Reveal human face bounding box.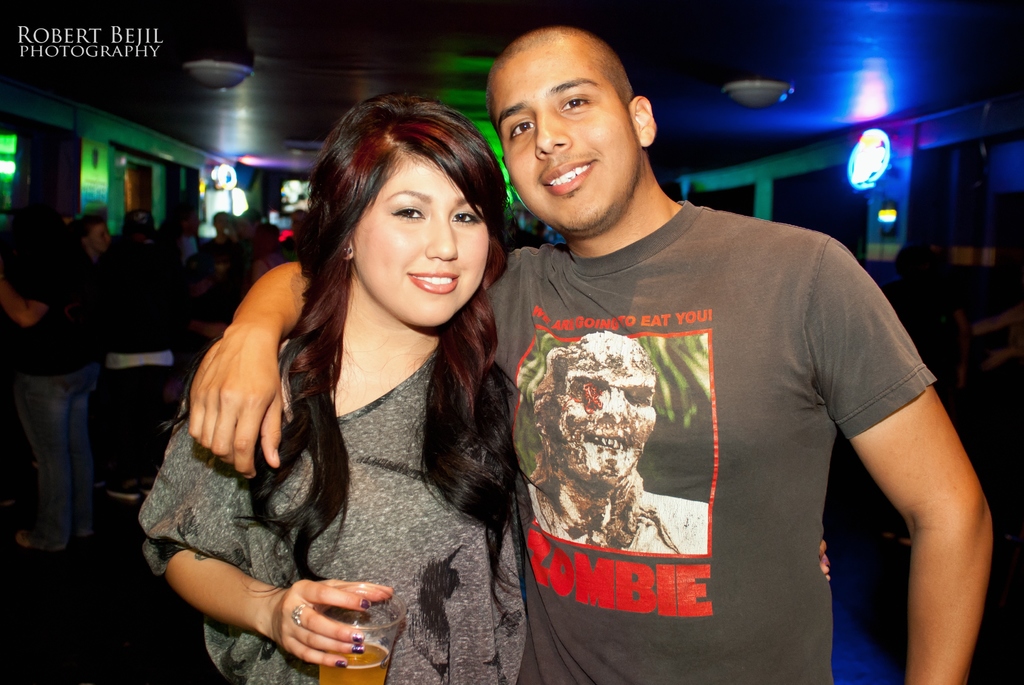
Revealed: 355:155:490:329.
